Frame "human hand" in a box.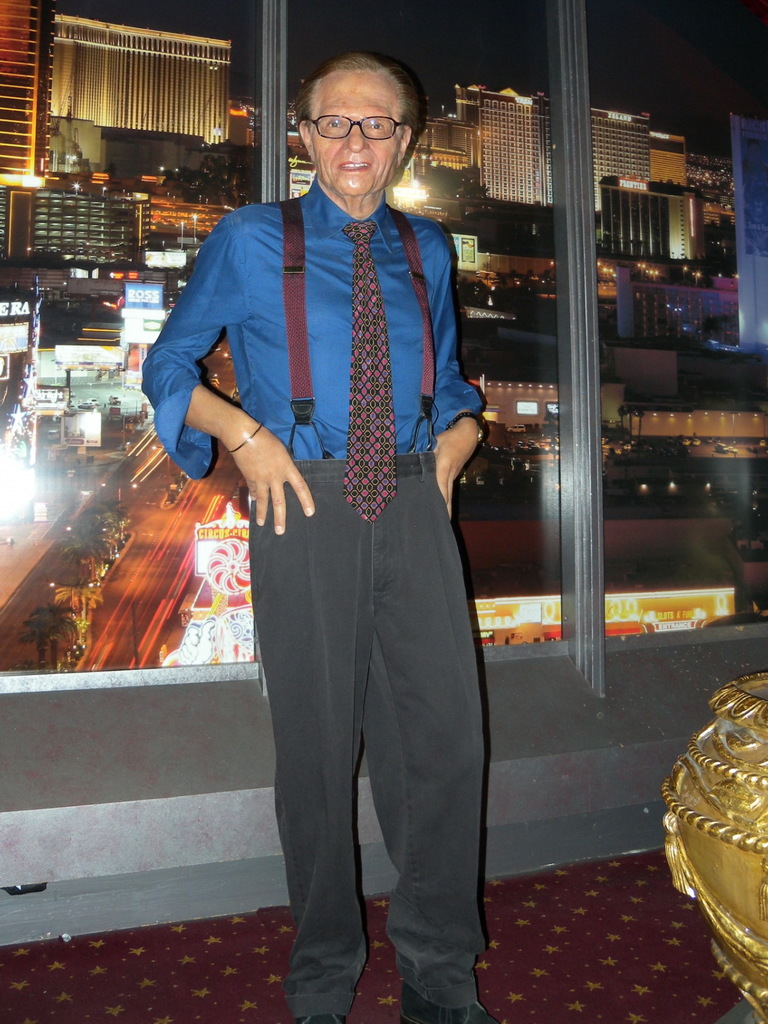
Rect(227, 423, 308, 513).
